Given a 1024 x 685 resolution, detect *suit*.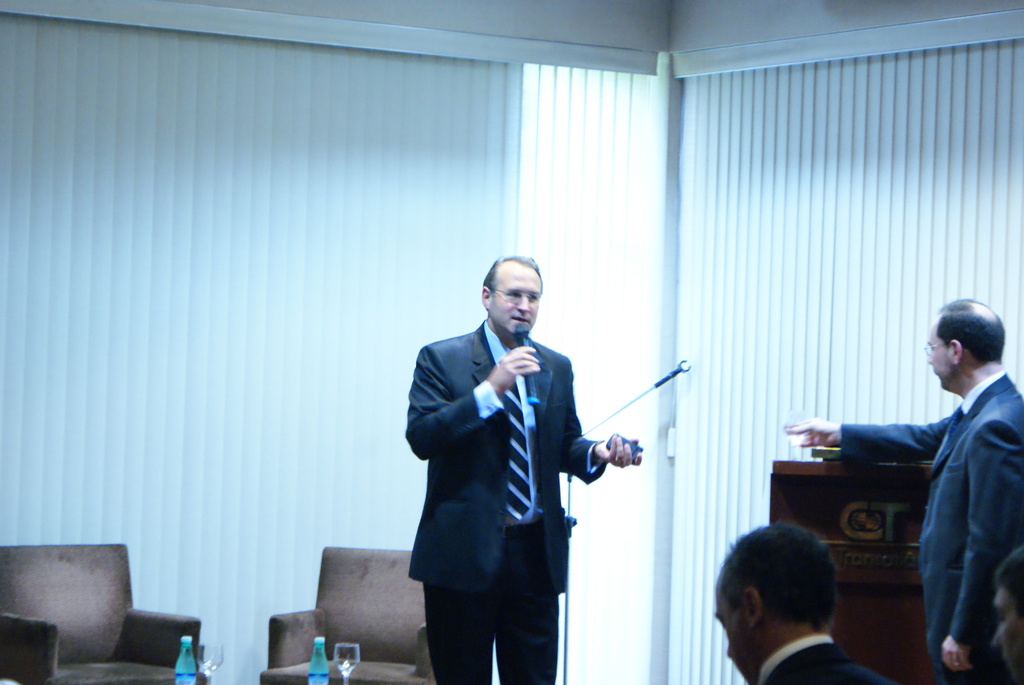
<bbox>767, 642, 895, 684</bbox>.
